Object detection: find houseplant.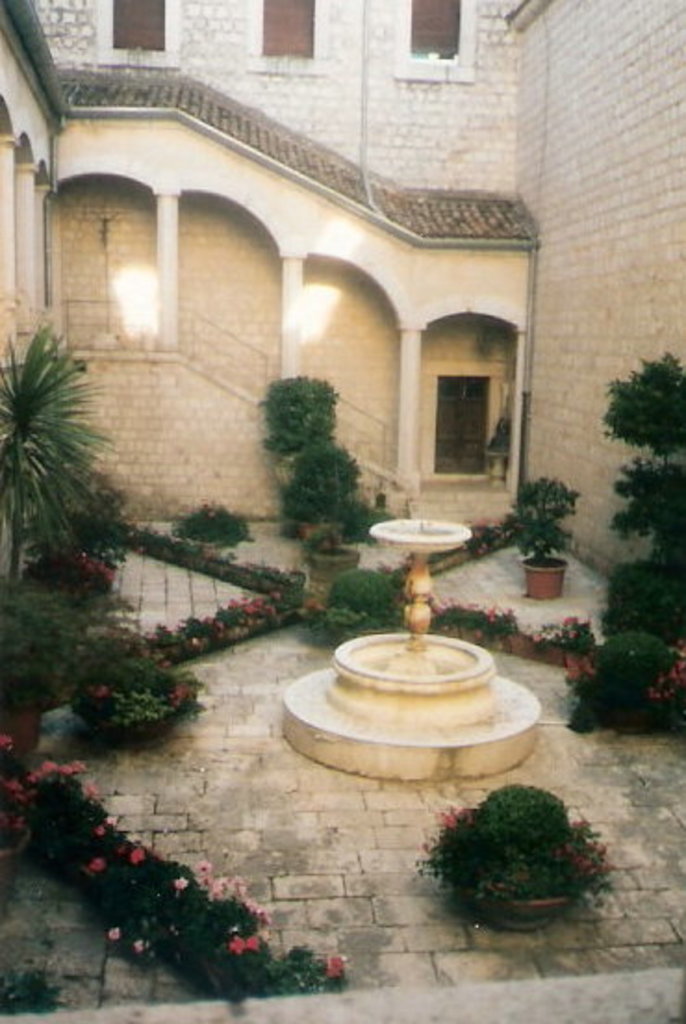
BBox(501, 480, 584, 592).
